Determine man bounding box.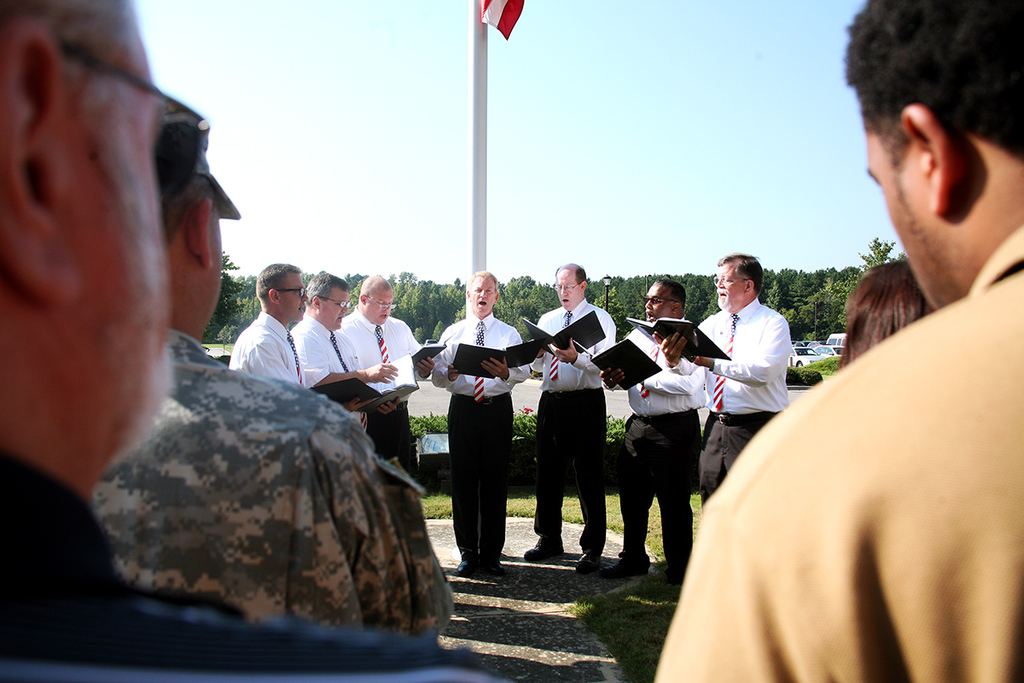
Determined: left=340, top=271, right=432, bottom=484.
